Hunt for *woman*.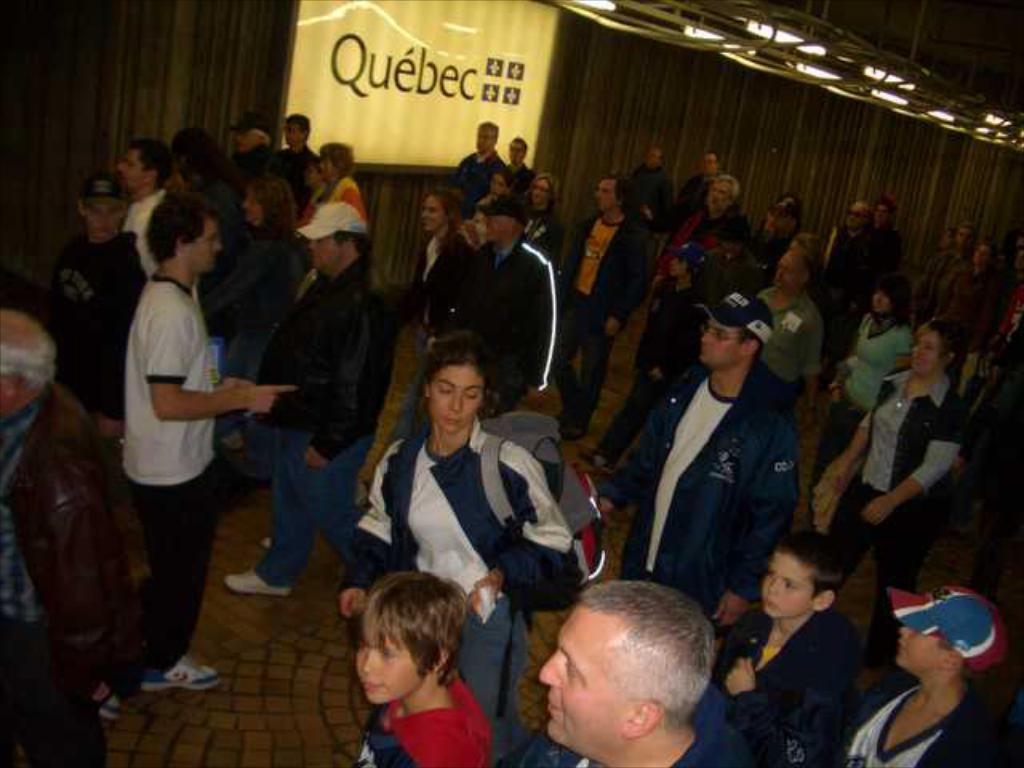
Hunted down at [x1=301, y1=139, x2=365, y2=234].
